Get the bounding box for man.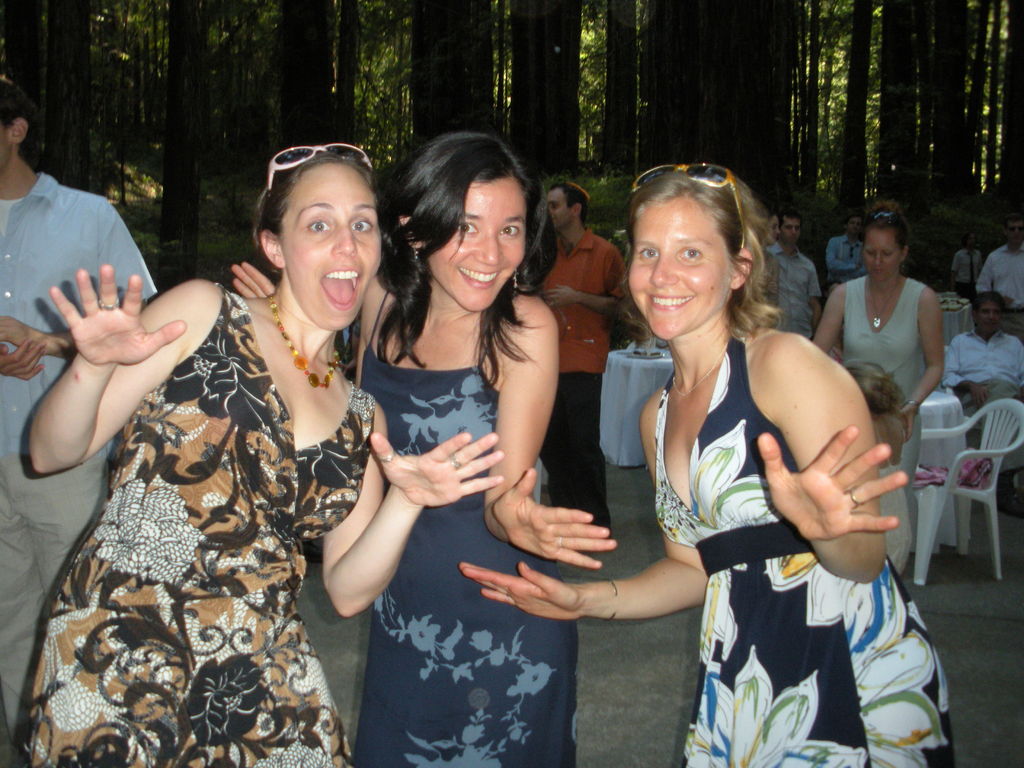
Rect(0, 72, 156, 749).
